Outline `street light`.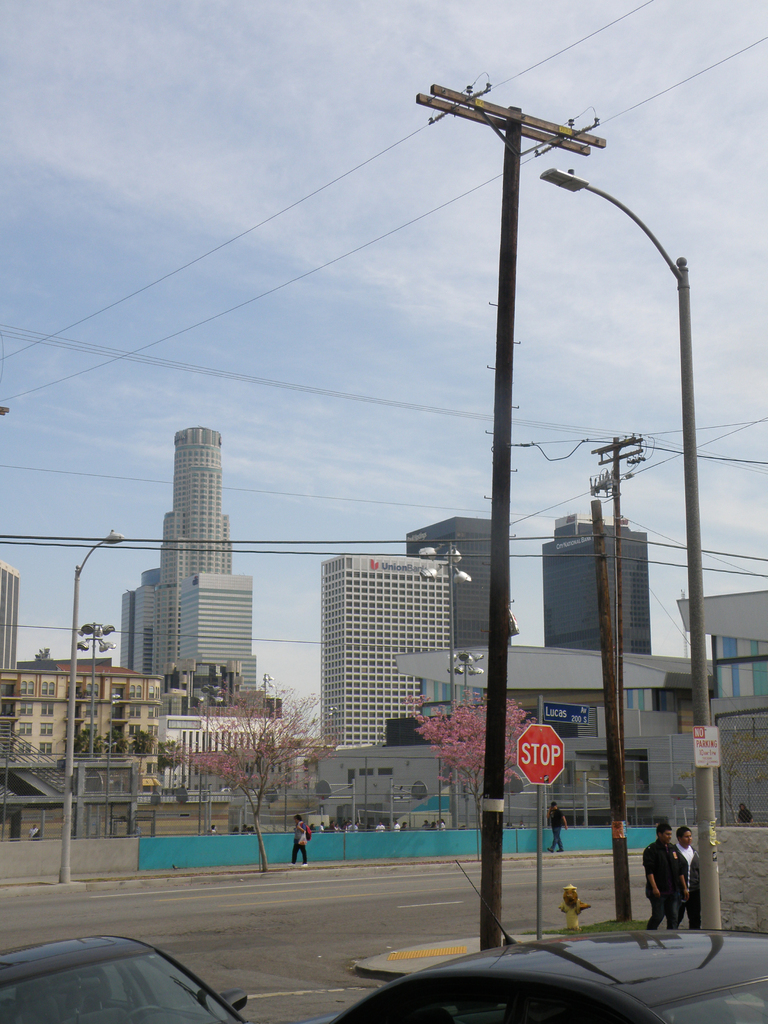
Outline: [left=540, top=168, right=721, bottom=927].
